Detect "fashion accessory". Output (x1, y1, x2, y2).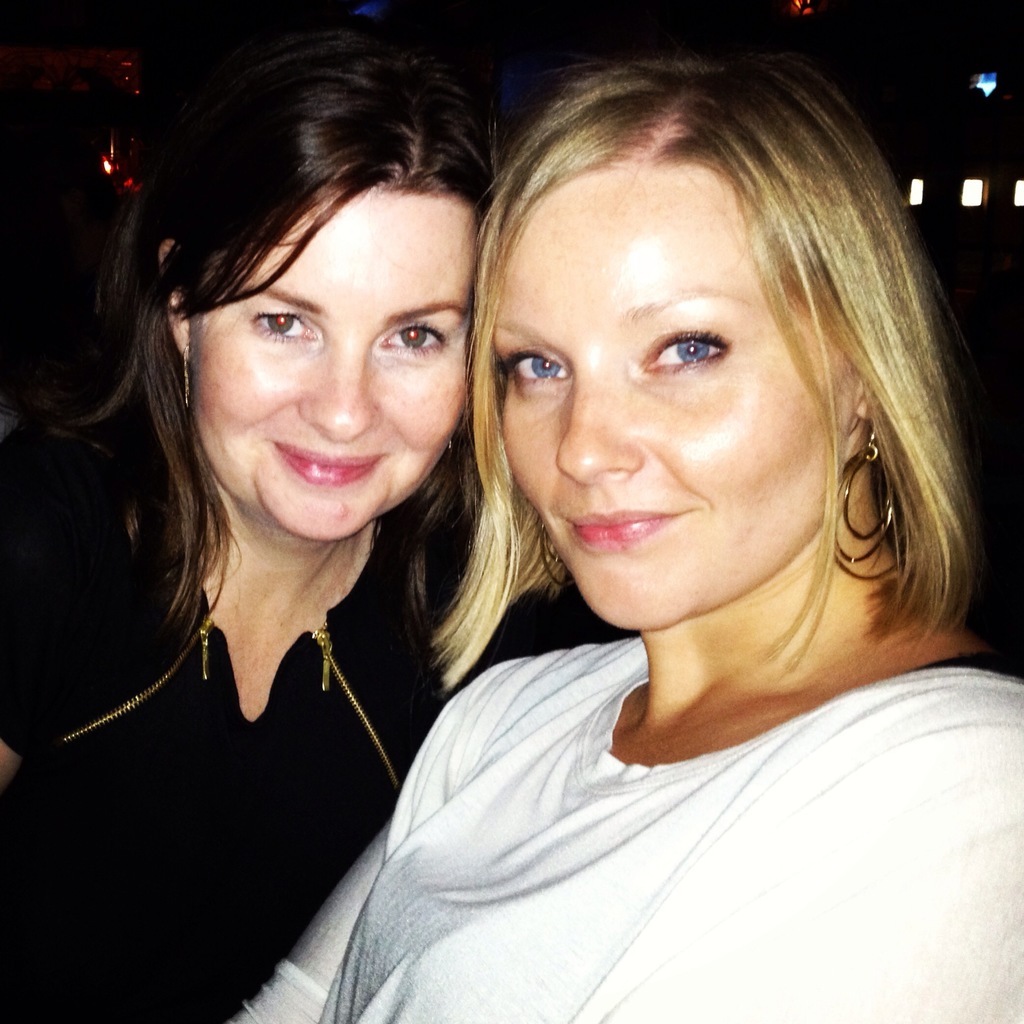
(184, 350, 191, 406).
